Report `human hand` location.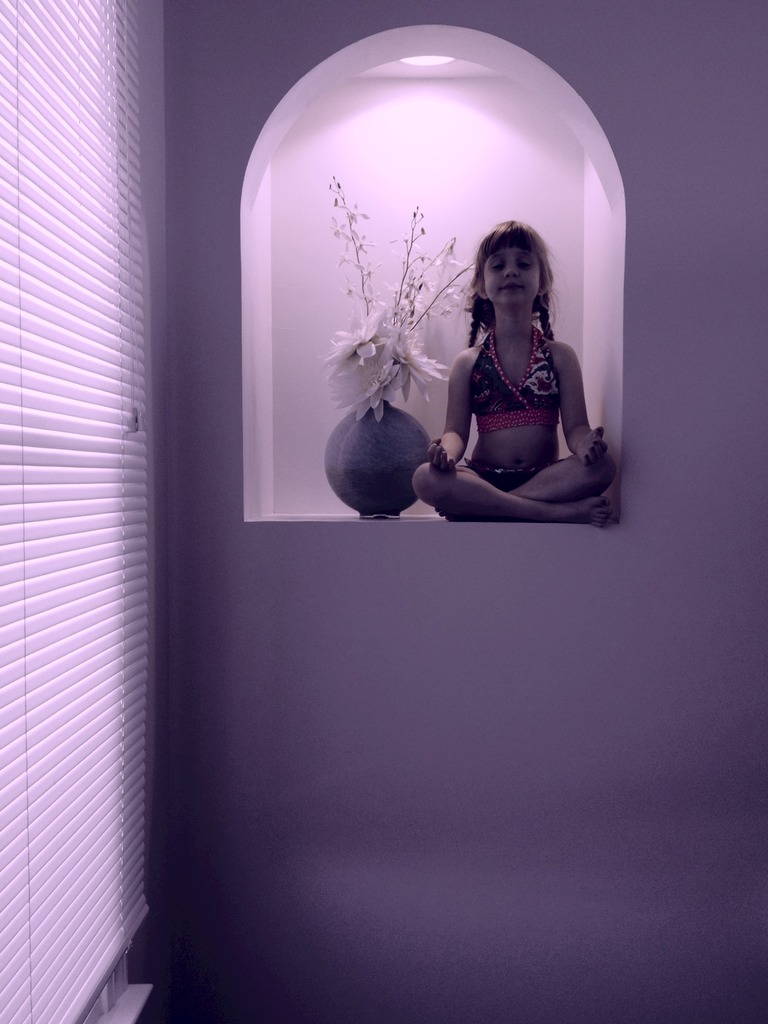
Report: <box>574,424,611,468</box>.
